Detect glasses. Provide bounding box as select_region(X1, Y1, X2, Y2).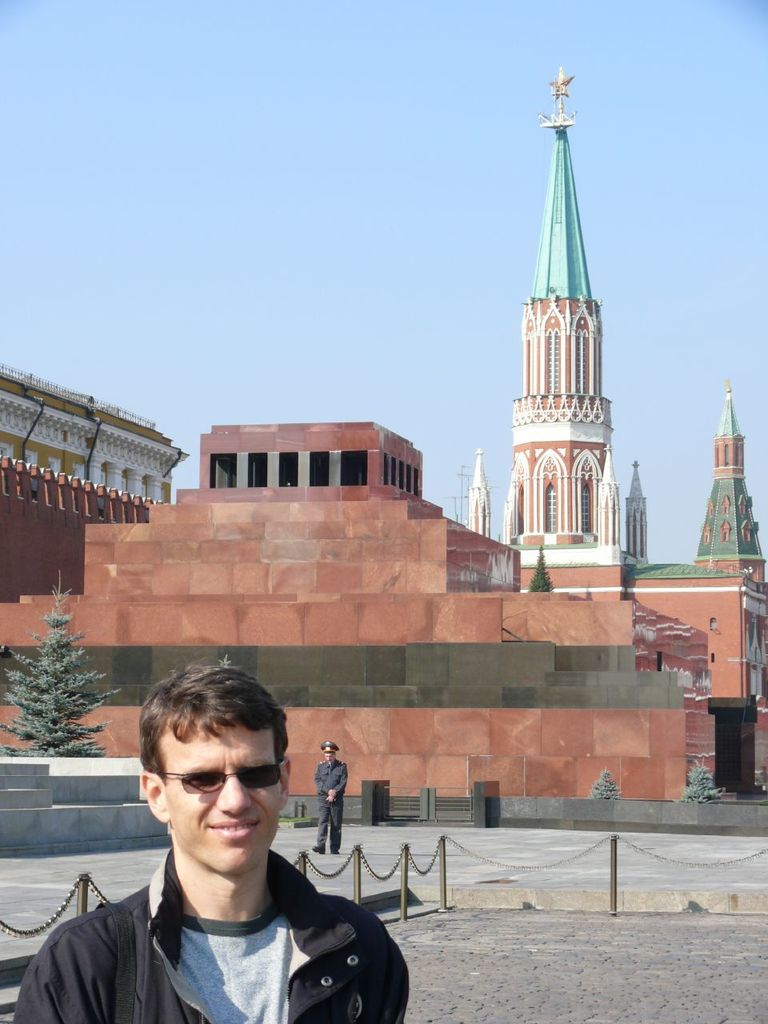
select_region(144, 766, 283, 795).
